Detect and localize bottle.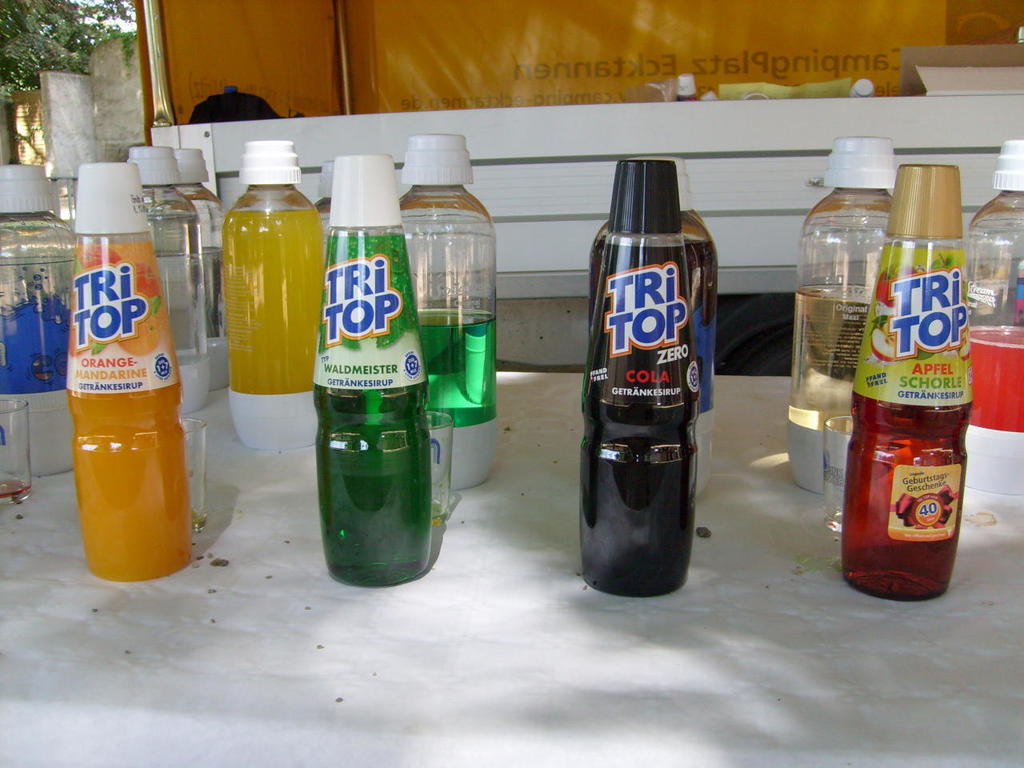
Localized at 230,141,322,453.
